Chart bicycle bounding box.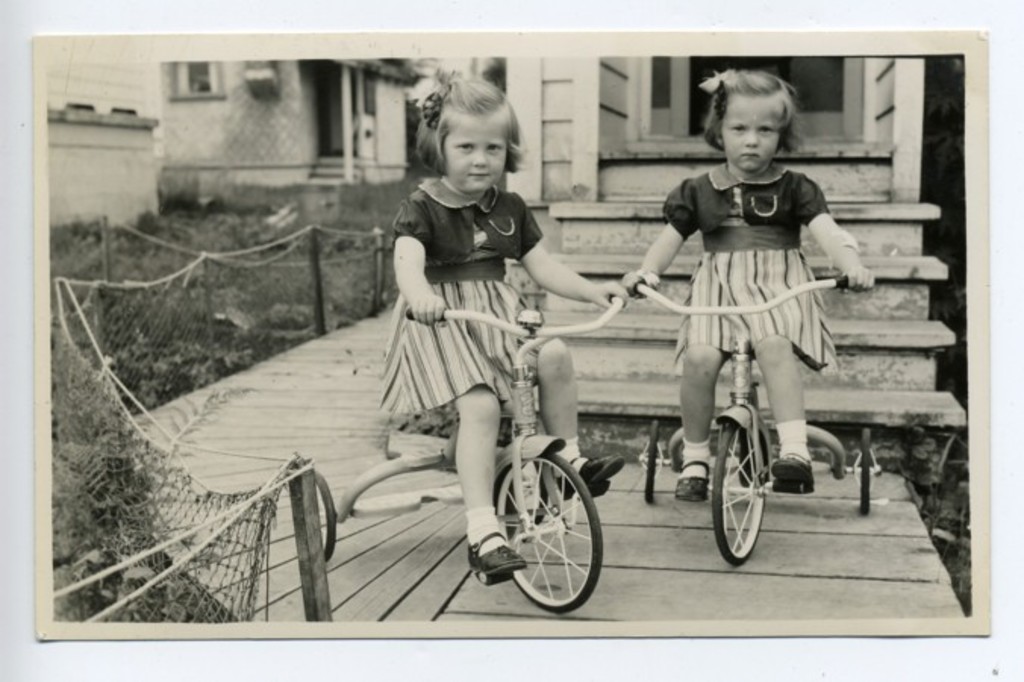
Charted: locate(660, 273, 838, 576).
